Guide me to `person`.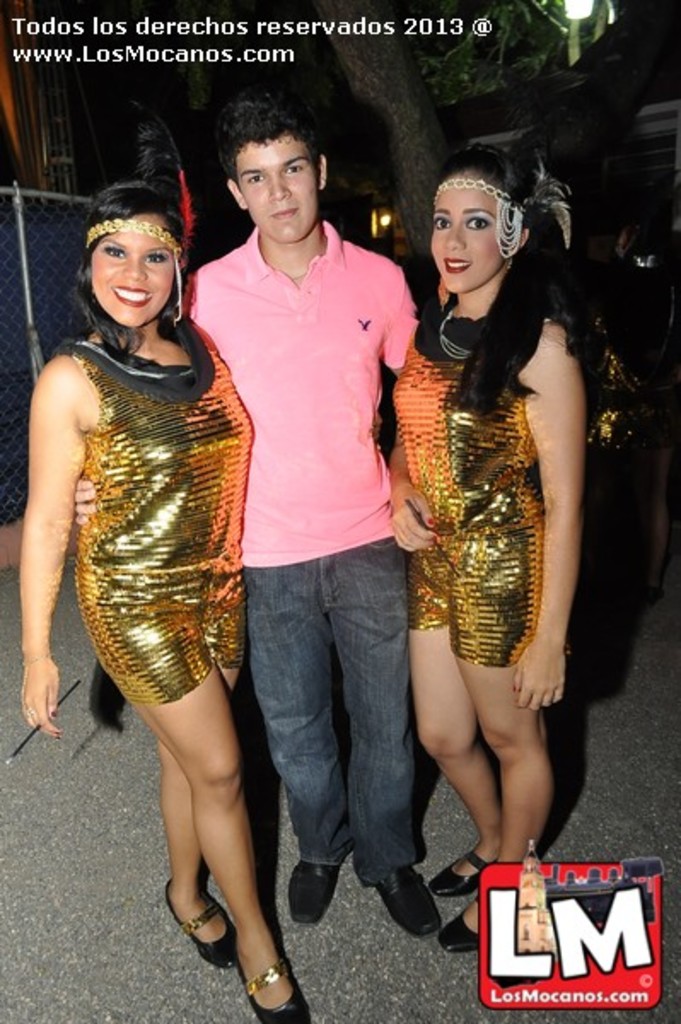
Guidance: (x1=20, y1=179, x2=317, y2=1022).
